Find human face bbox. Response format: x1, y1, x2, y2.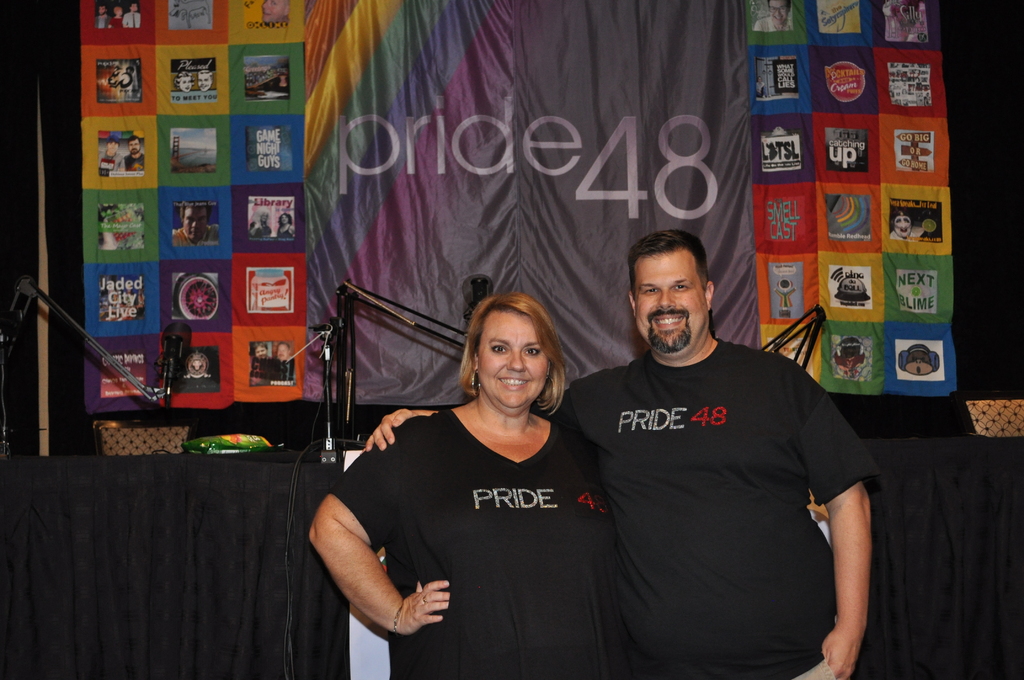
636, 250, 710, 354.
